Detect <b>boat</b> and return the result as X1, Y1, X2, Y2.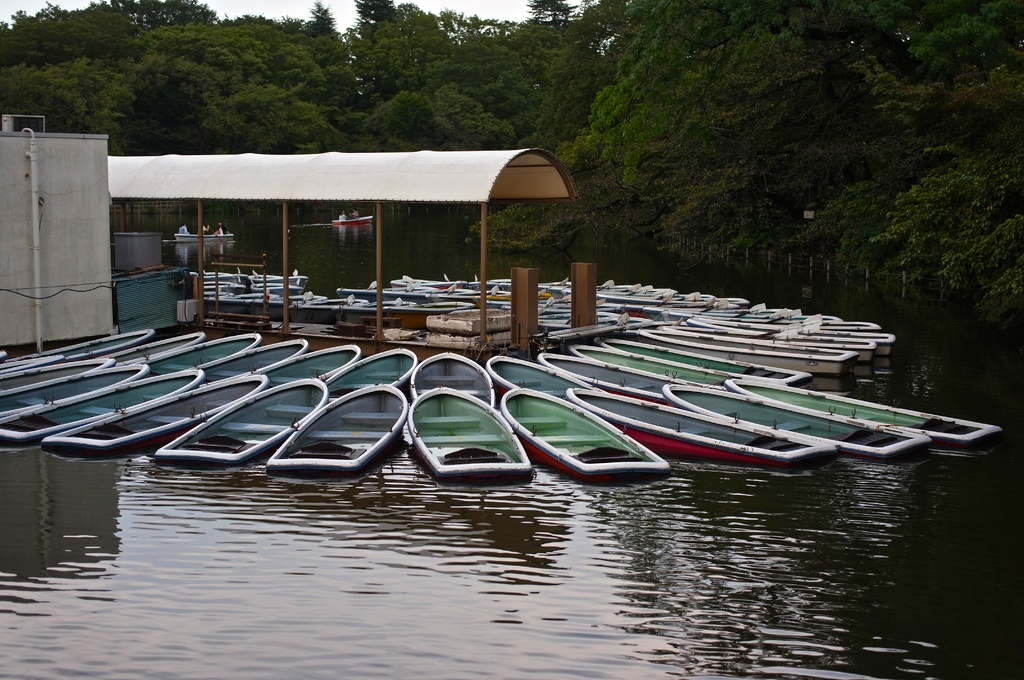
263, 382, 406, 467.
